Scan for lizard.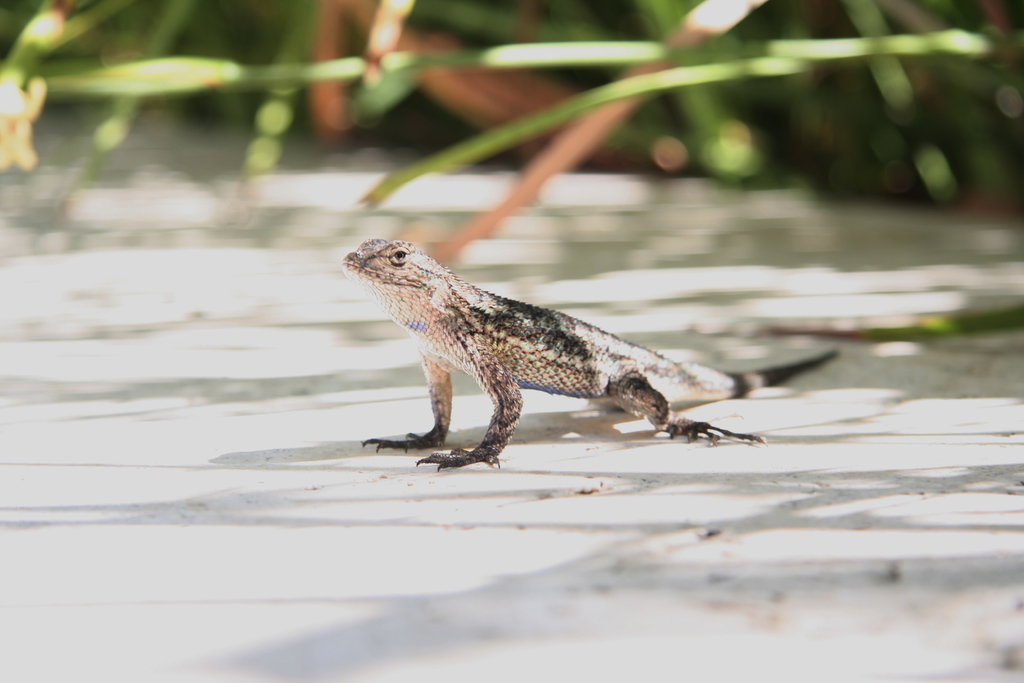
Scan result: 325:227:789:482.
